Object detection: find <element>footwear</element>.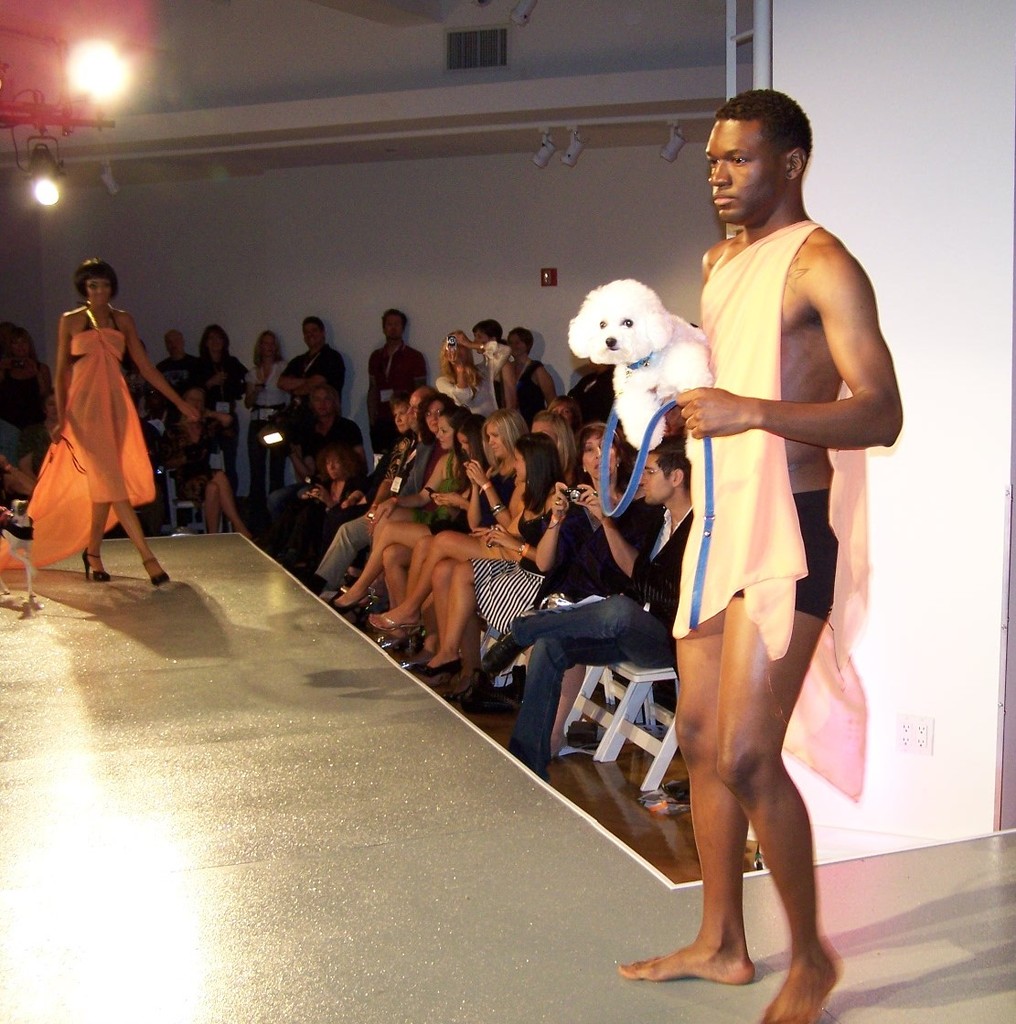
detection(405, 645, 461, 681).
